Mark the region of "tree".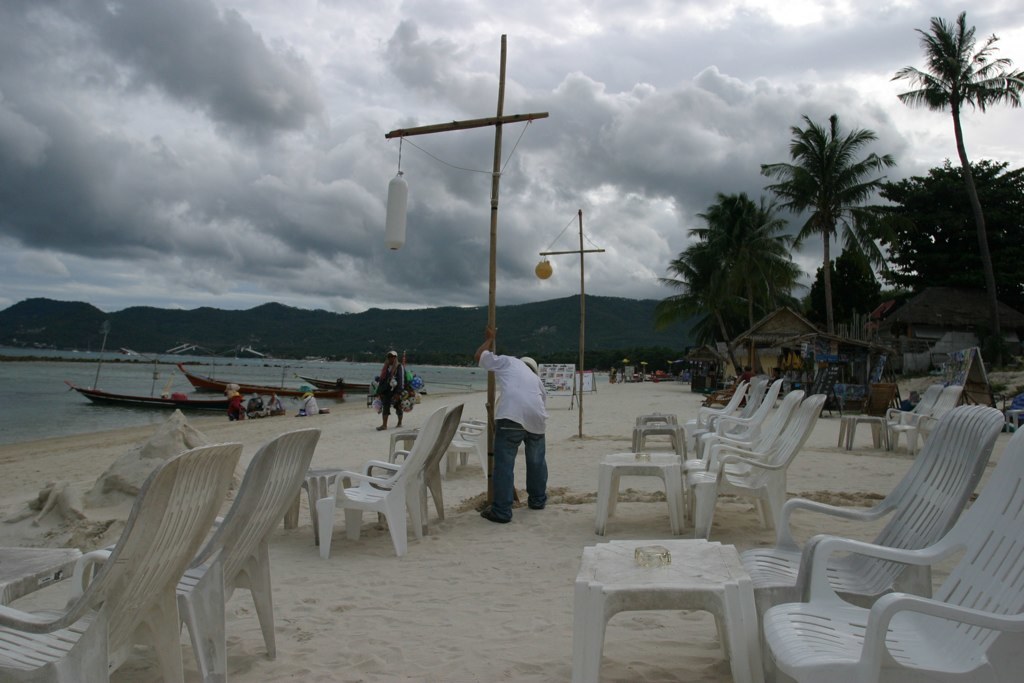
Region: region(659, 233, 755, 380).
